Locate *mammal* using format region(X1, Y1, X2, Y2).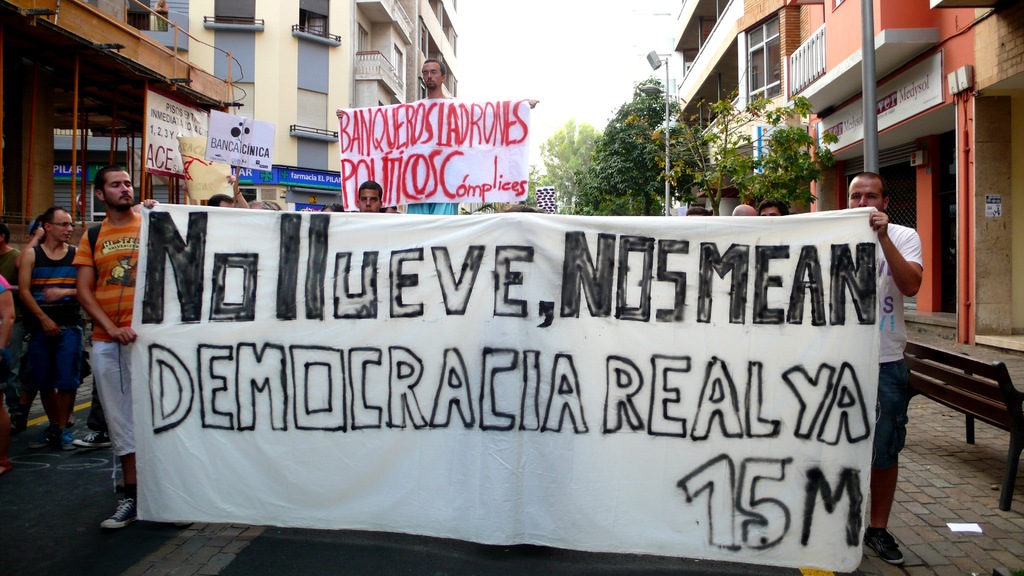
region(731, 204, 756, 222).
